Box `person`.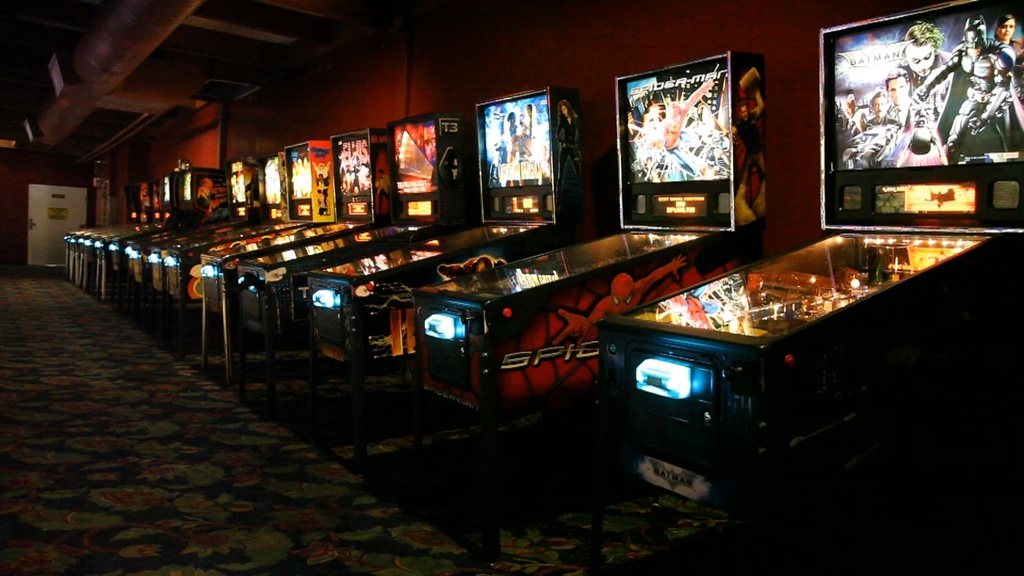
box(911, 15, 1014, 163).
